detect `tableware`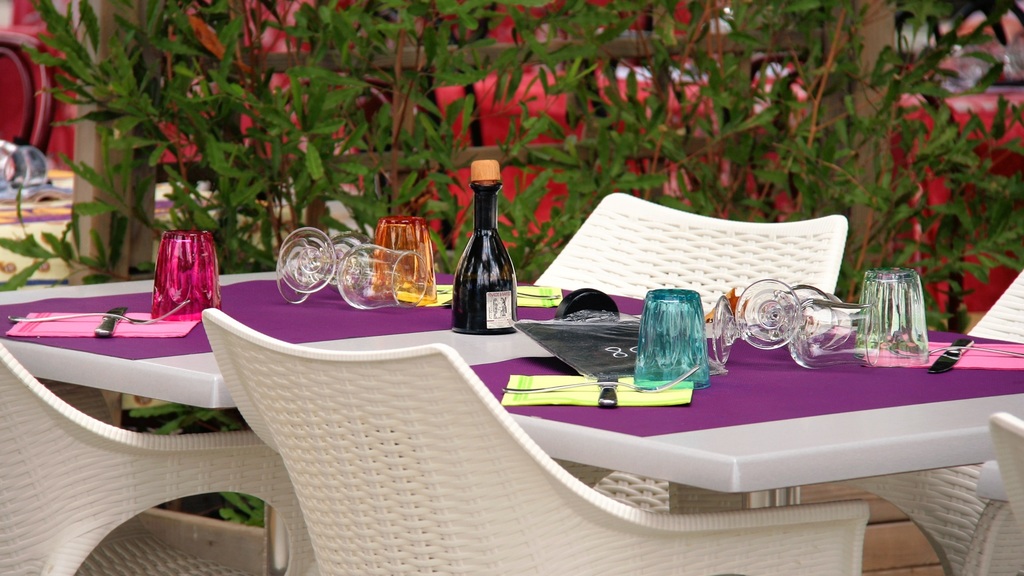
<region>929, 335, 980, 377</region>
